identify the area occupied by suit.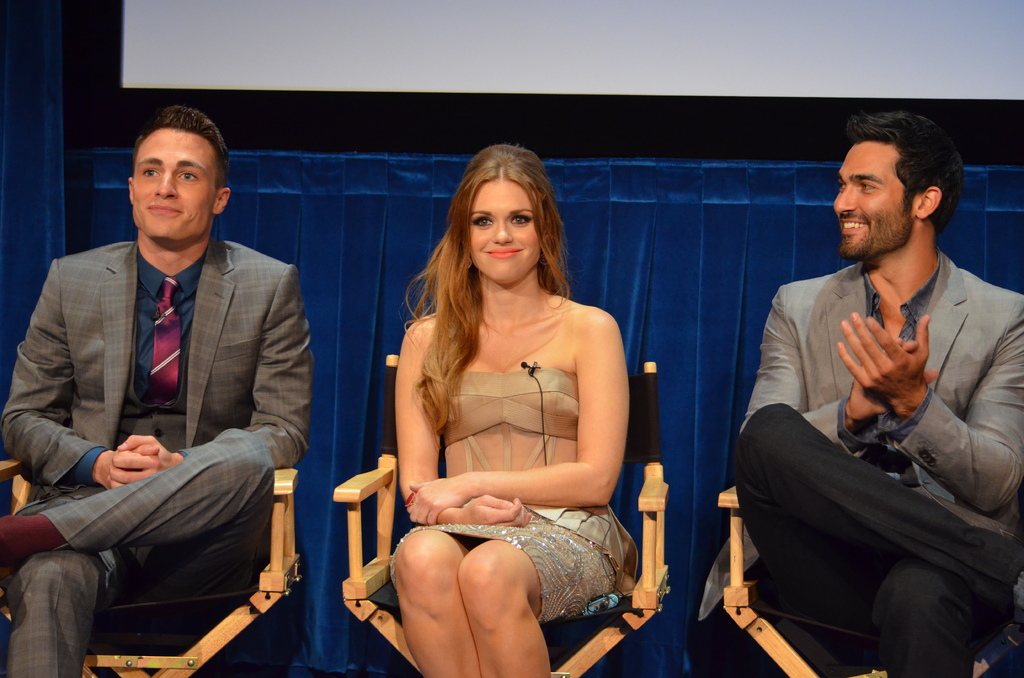
Area: <box>17,140,300,663</box>.
